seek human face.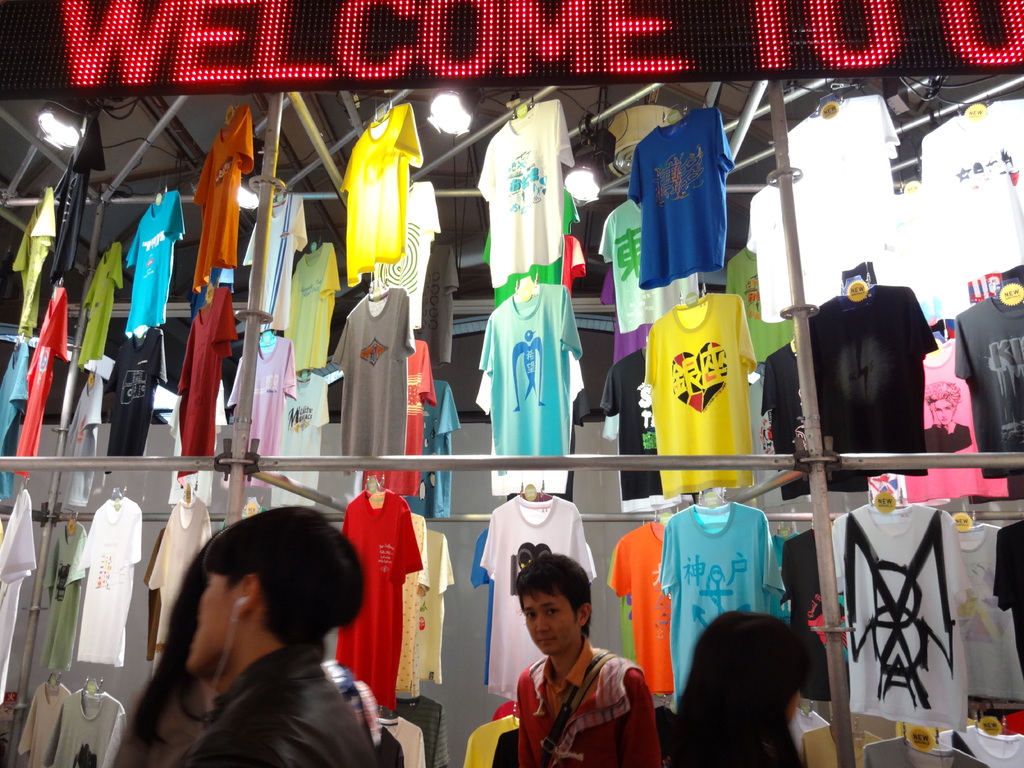
BBox(188, 574, 239, 678).
